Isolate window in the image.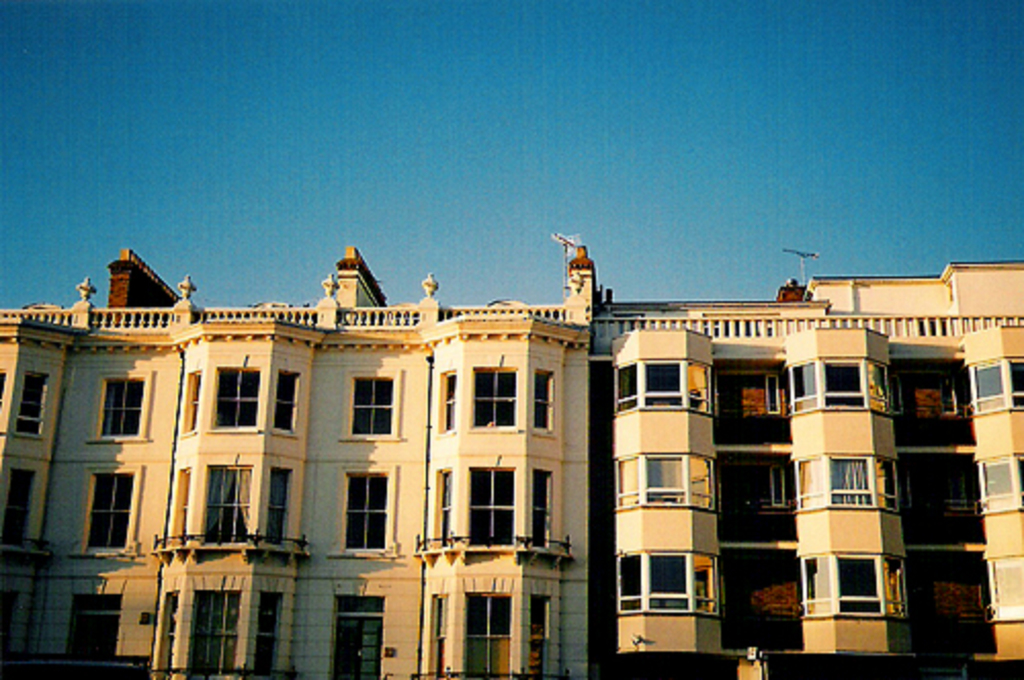
Isolated region: 473:371:512:422.
